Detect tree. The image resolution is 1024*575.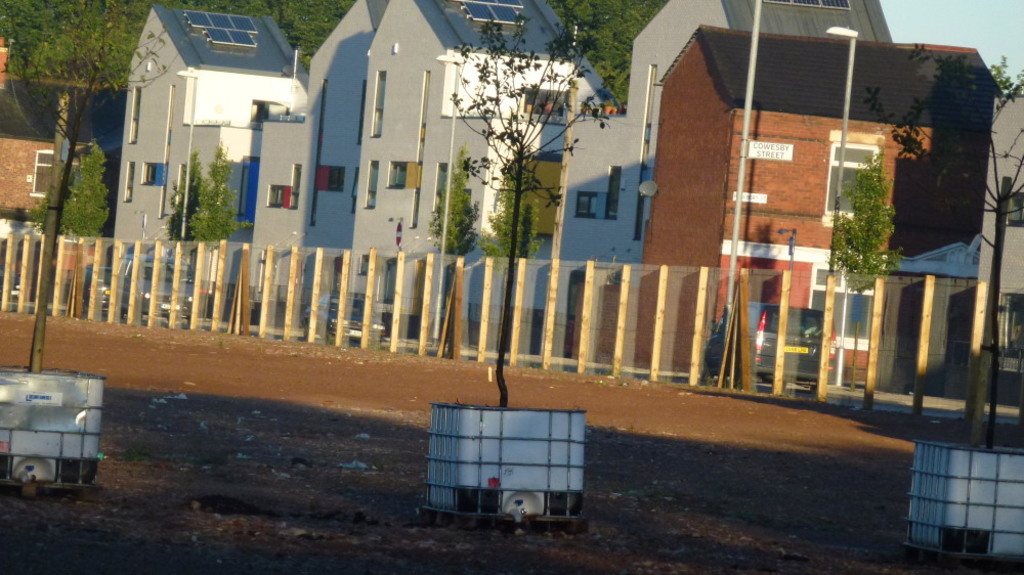
<box>156,138,256,259</box>.
